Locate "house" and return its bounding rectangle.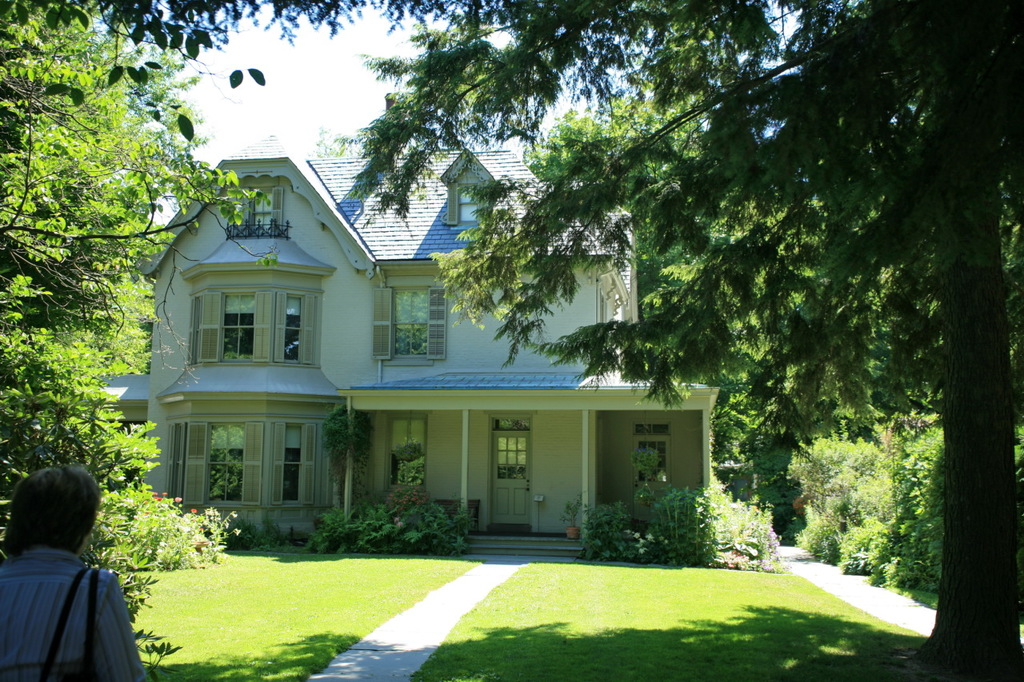
pyautogui.locateOnScreen(113, 103, 770, 541).
